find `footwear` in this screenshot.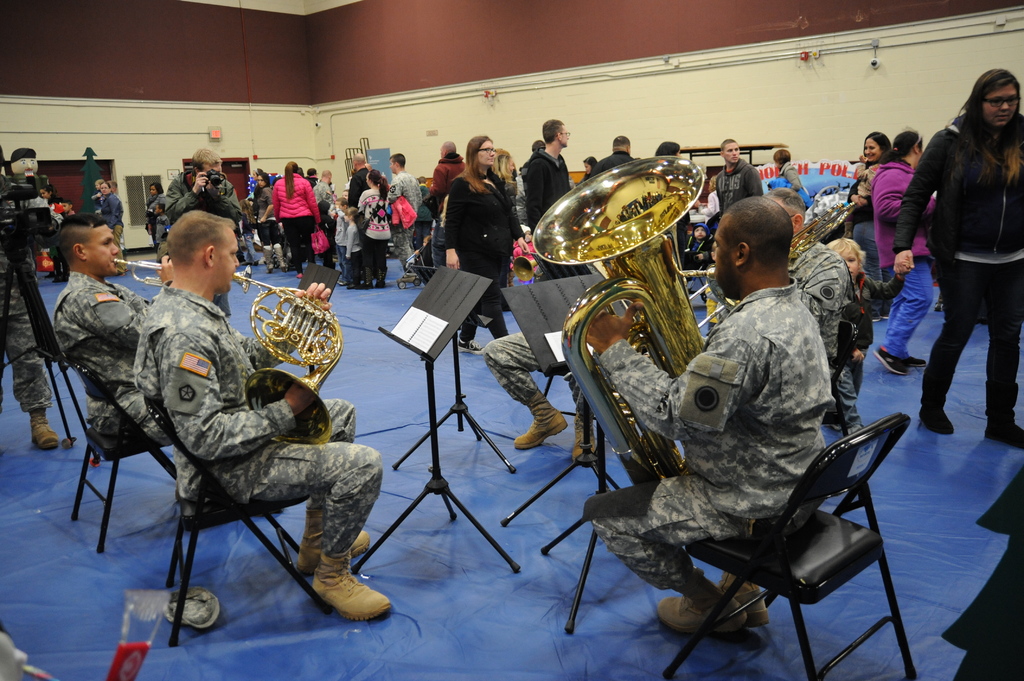
The bounding box for `footwear` is box(507, 387, 566, 451).
